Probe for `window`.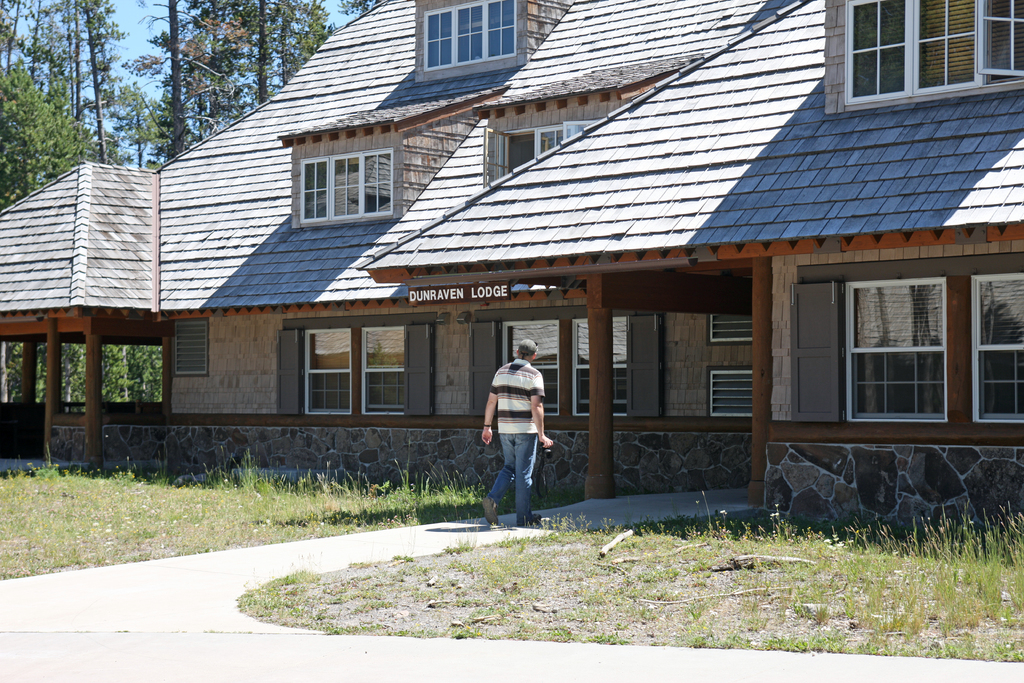
Probe result: left=172, top=318, right=213, bottom=381.
